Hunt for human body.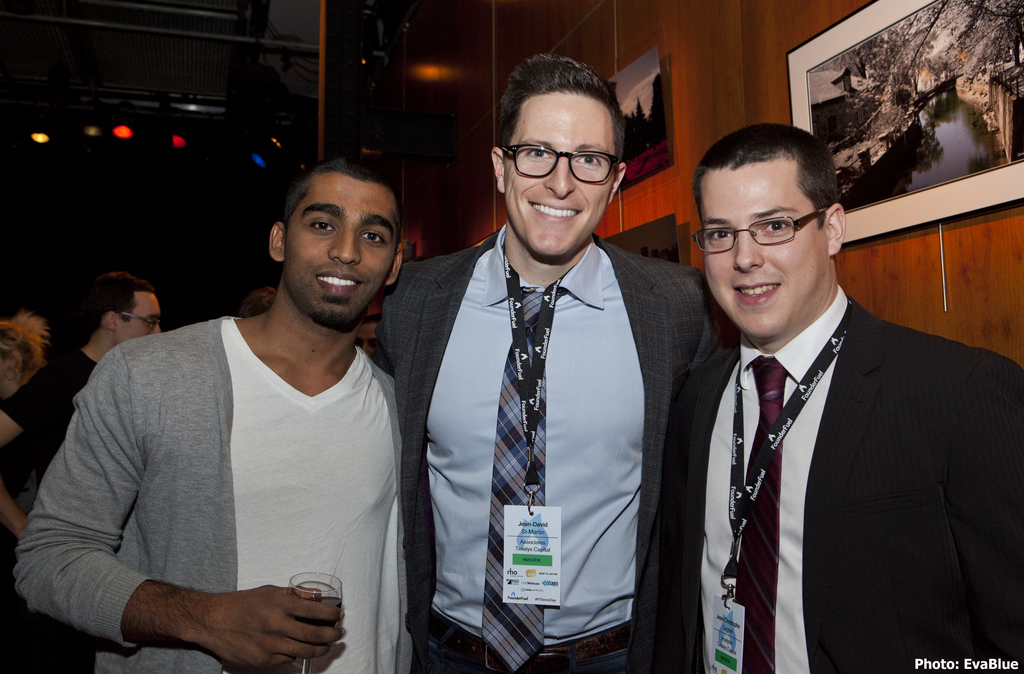
Hunted down at [x1=666, y1=118, x2=1023, y2=673].
